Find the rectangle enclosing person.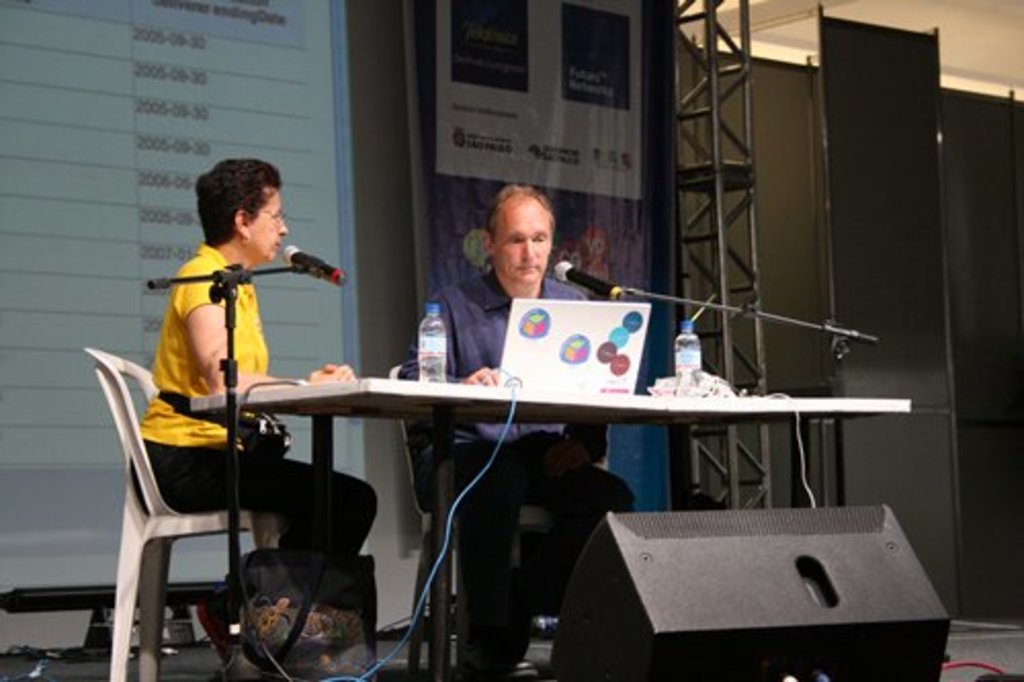
box=[127, 154, 379, 680].
